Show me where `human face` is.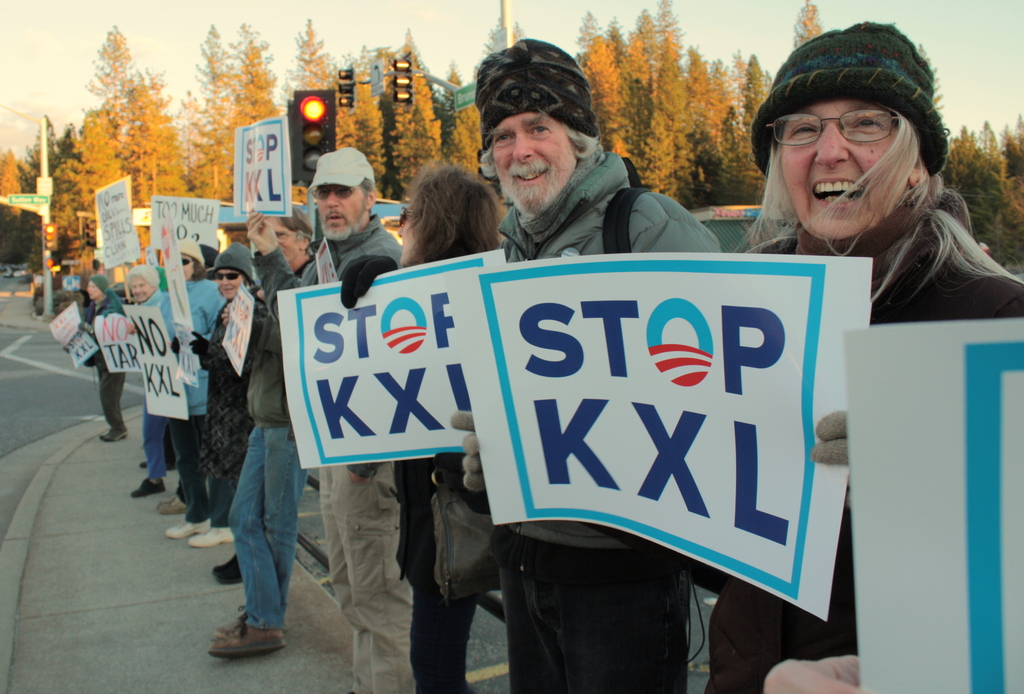
`human face` is at rect(86, 284, 104, 298).
